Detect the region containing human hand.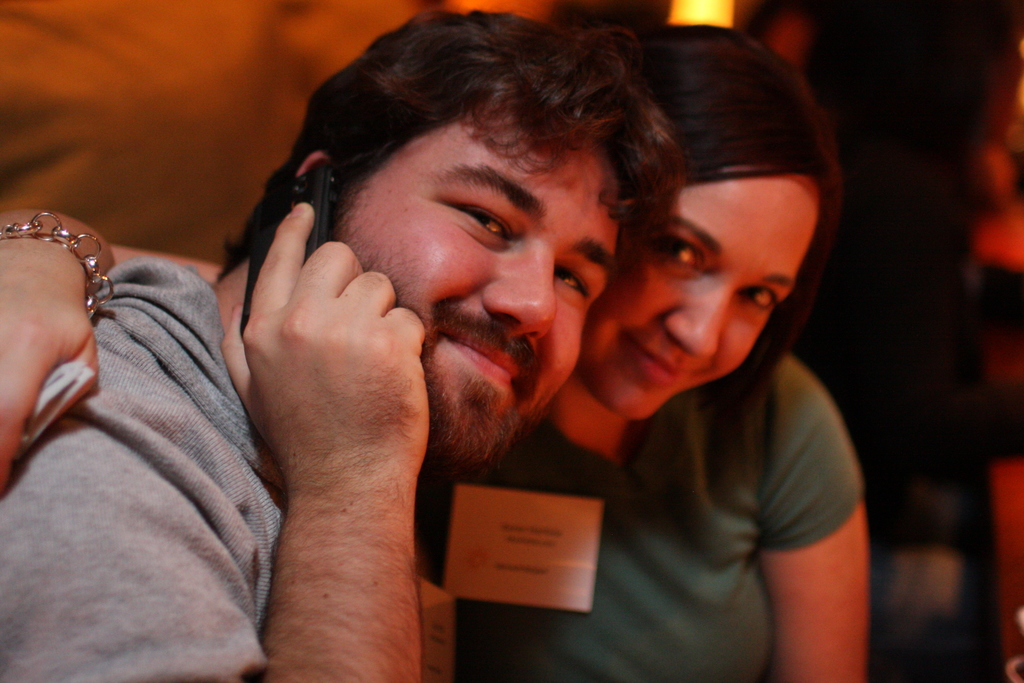
box=[0, 234, 100, 499].
